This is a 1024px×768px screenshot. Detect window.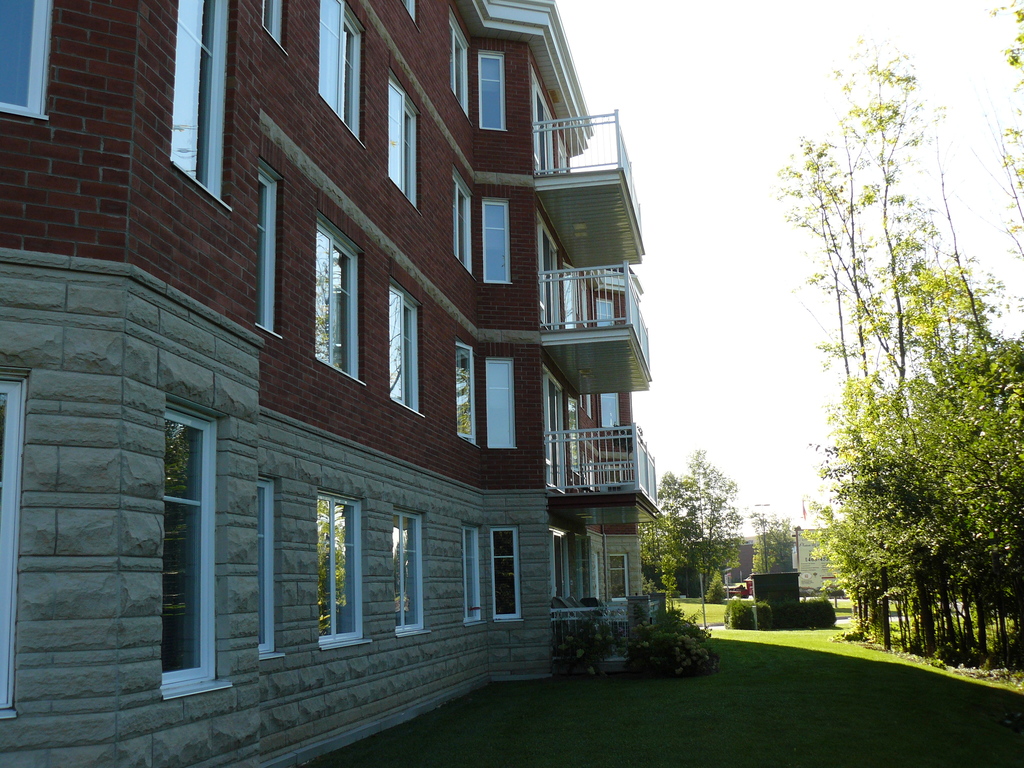
<box>385,67,422,215</box>.
